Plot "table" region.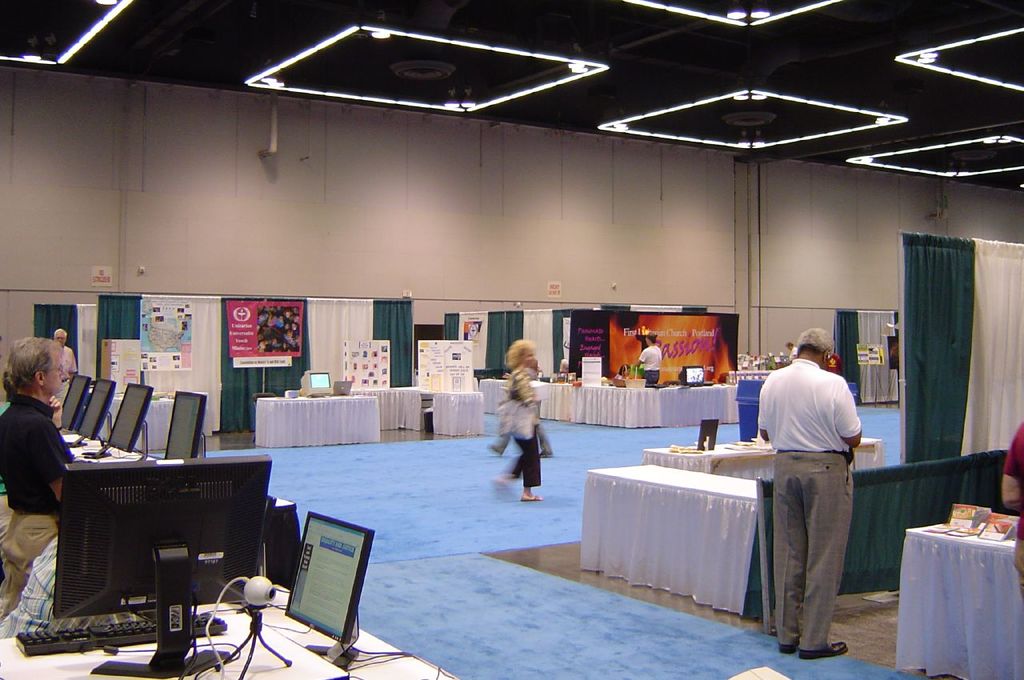
Plotted at l=66, t=418, r=300, b=574.
